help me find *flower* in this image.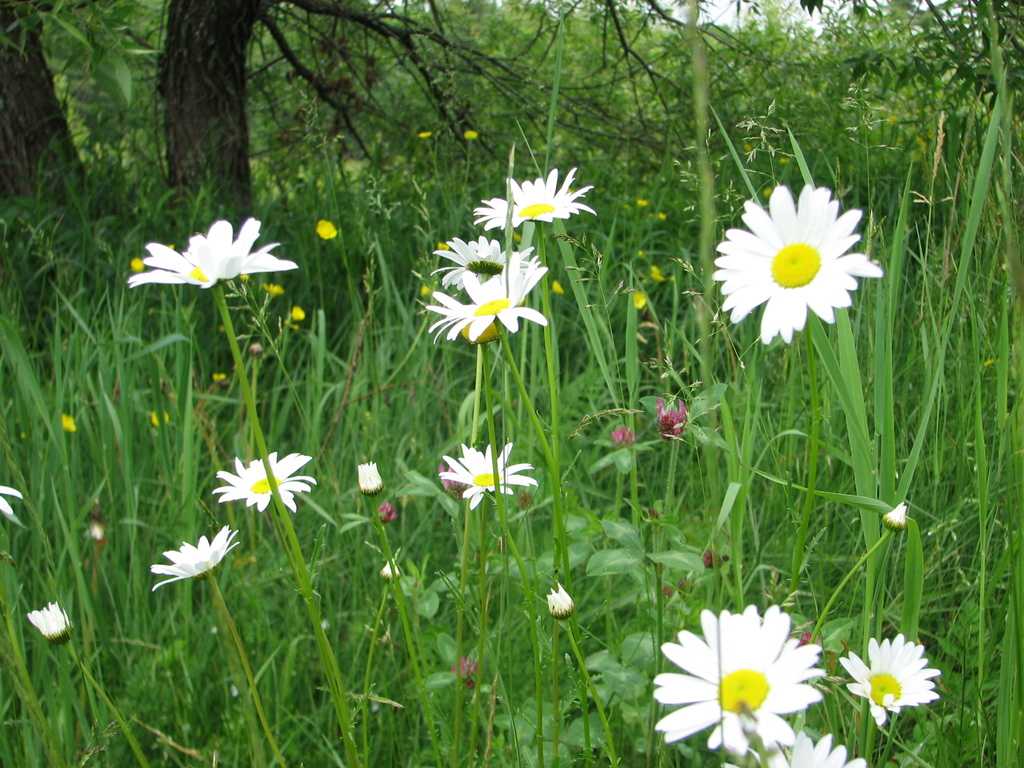
Found it: x1=131 y1=257 x2=144 y2=273.
